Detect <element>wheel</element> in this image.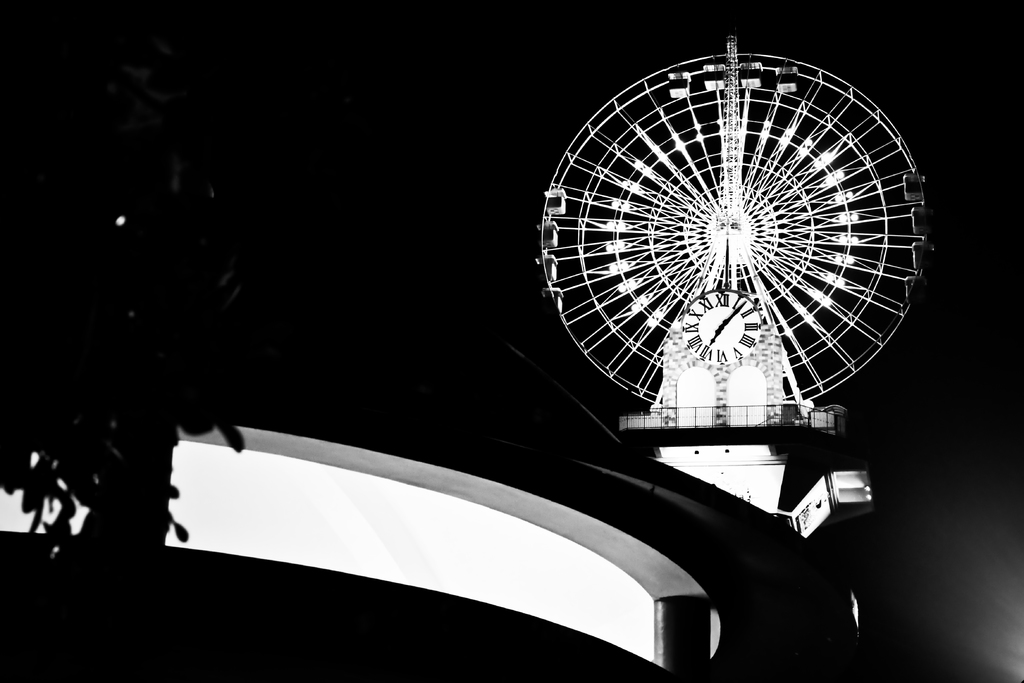
Detection: [x1=540, y1=32, x2=929, y2=403].
